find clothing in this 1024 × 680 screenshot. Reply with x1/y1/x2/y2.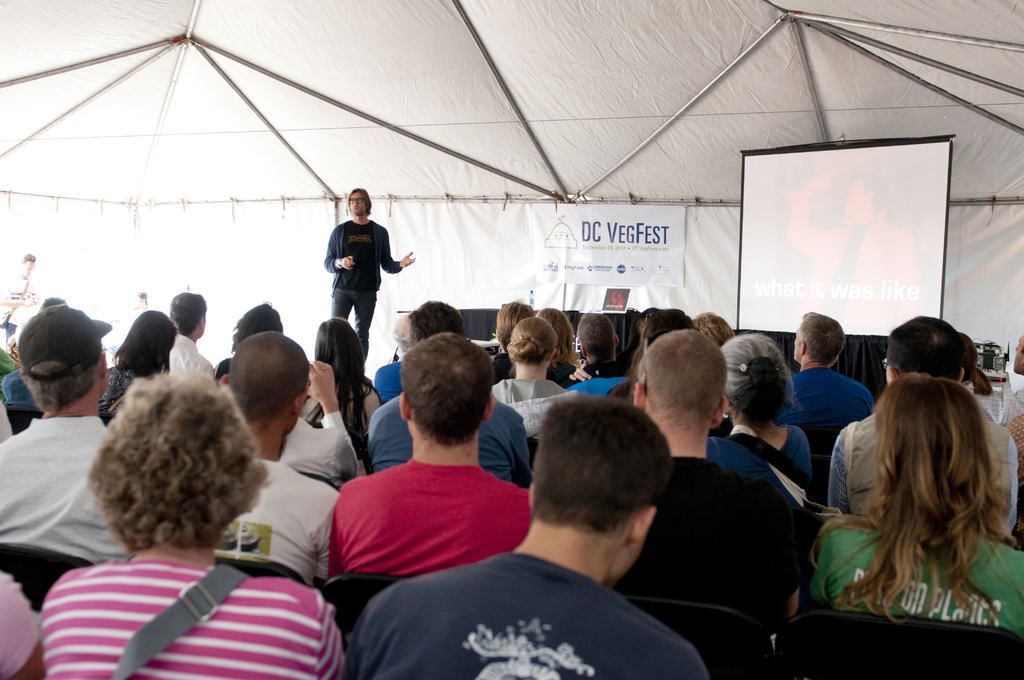
1000/382/1023/428.
